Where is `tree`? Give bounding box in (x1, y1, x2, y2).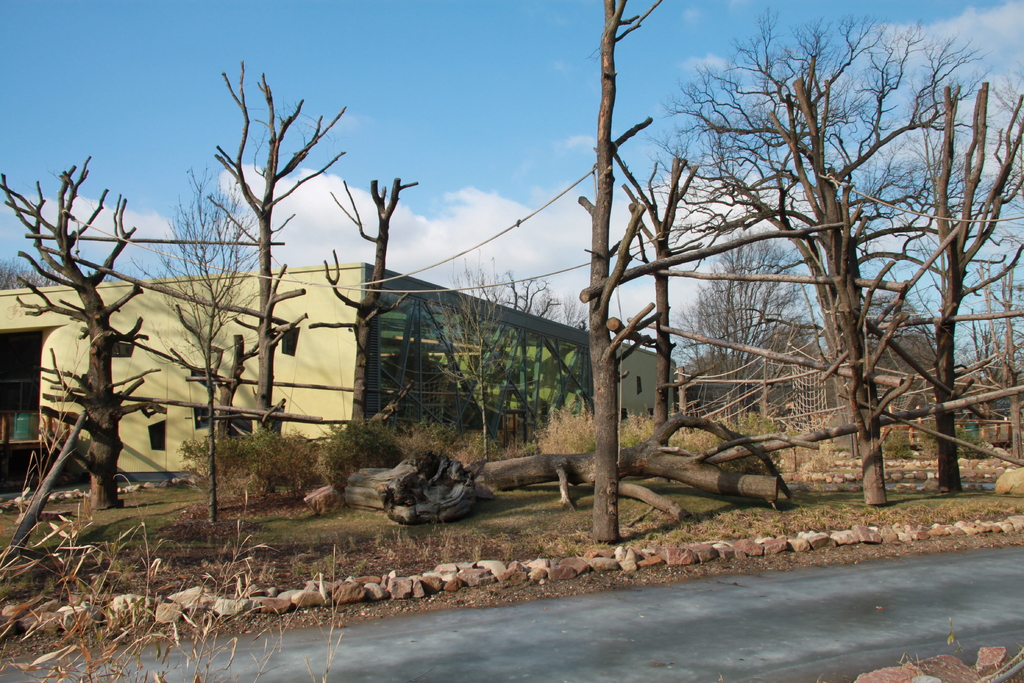
(206, 62, 350, 495).
